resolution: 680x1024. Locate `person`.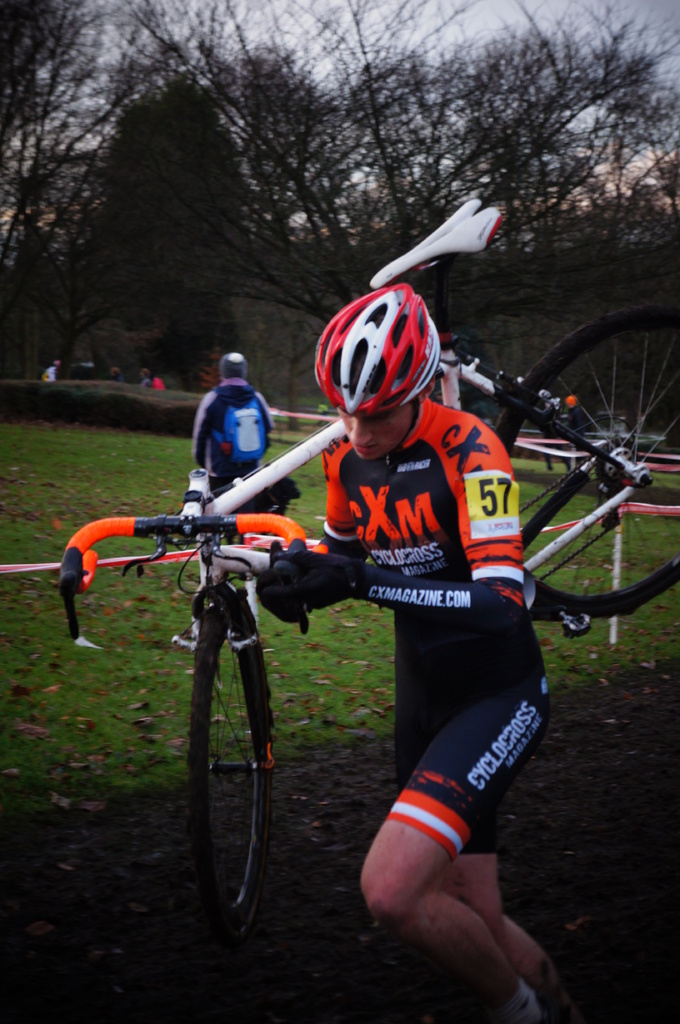
(258, 267, 559, 1023).
